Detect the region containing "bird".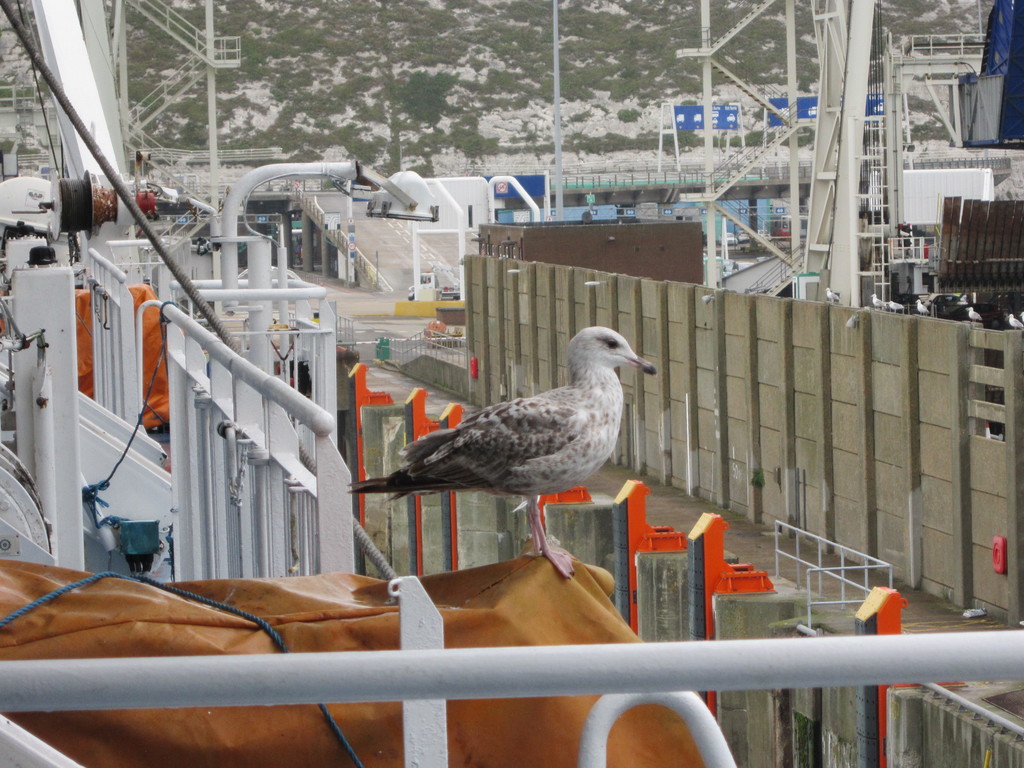
[333,324,660,586].
